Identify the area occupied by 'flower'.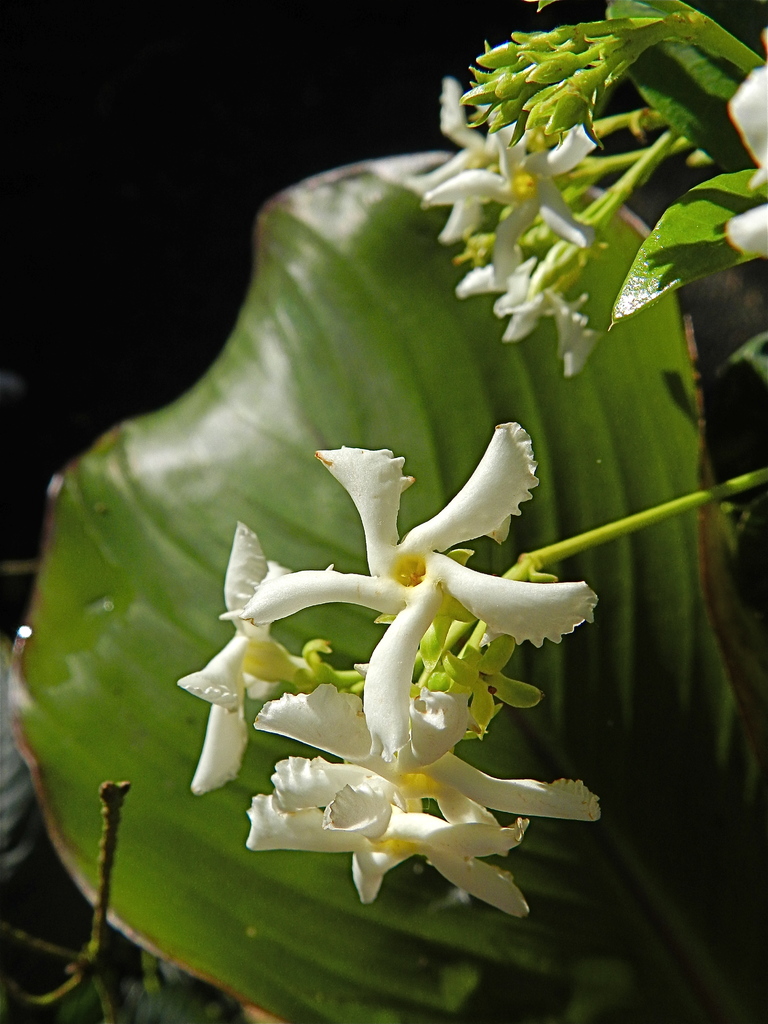
Area: {"left": 424, "top": 120, "right": 602, "bottom": 273}.
